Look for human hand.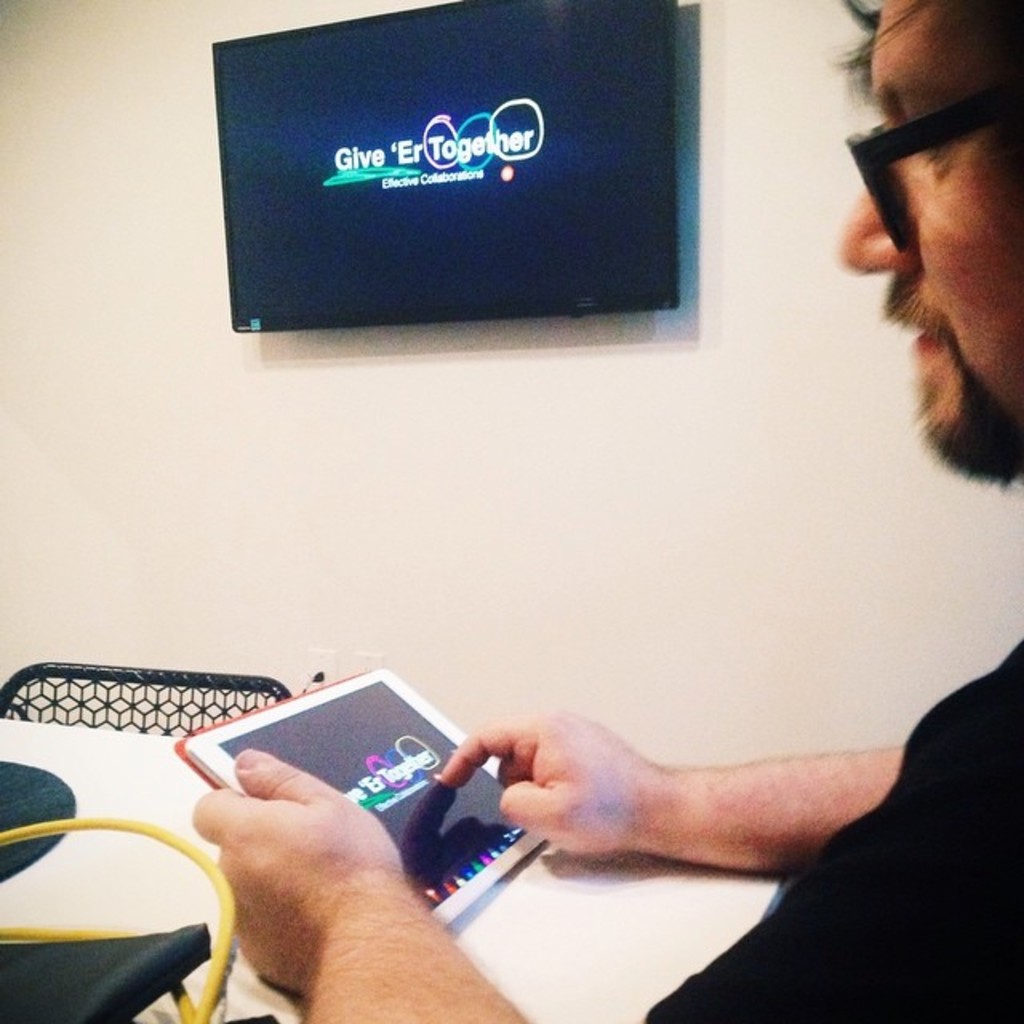
Found: {"left": 421, "top": 715, "right": 920, "bottom": 925}.
